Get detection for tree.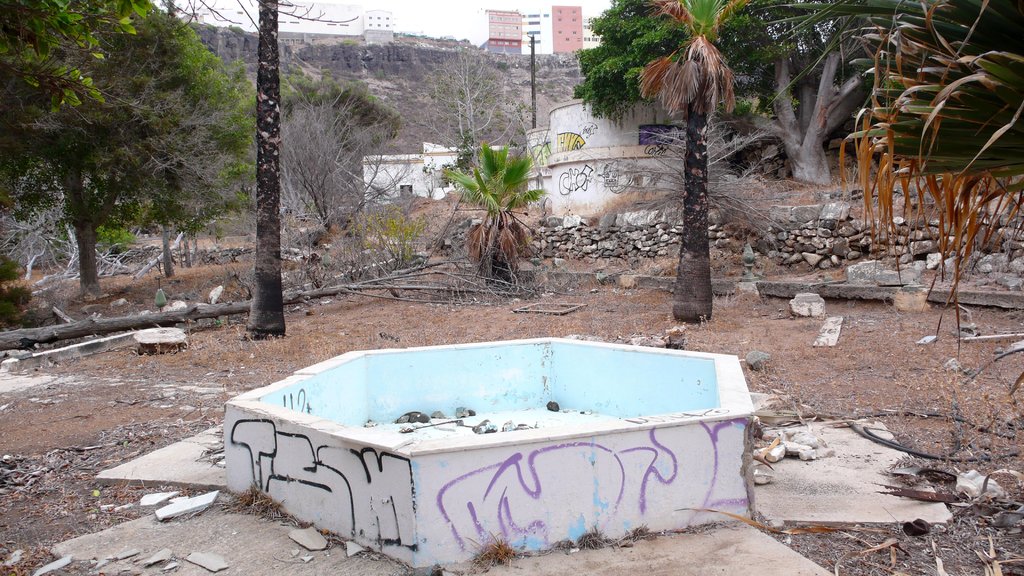
Detection: left=243, top=0, right=282, bottom=337.
